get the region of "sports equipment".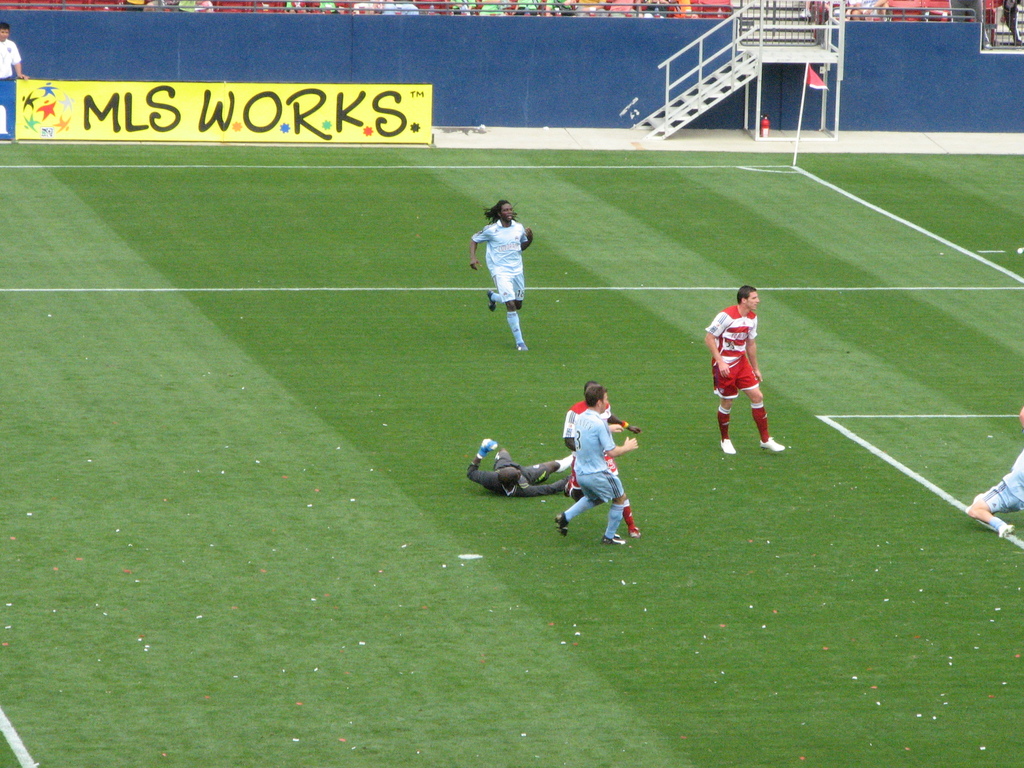
Rect(477, 437, 497, 461).
